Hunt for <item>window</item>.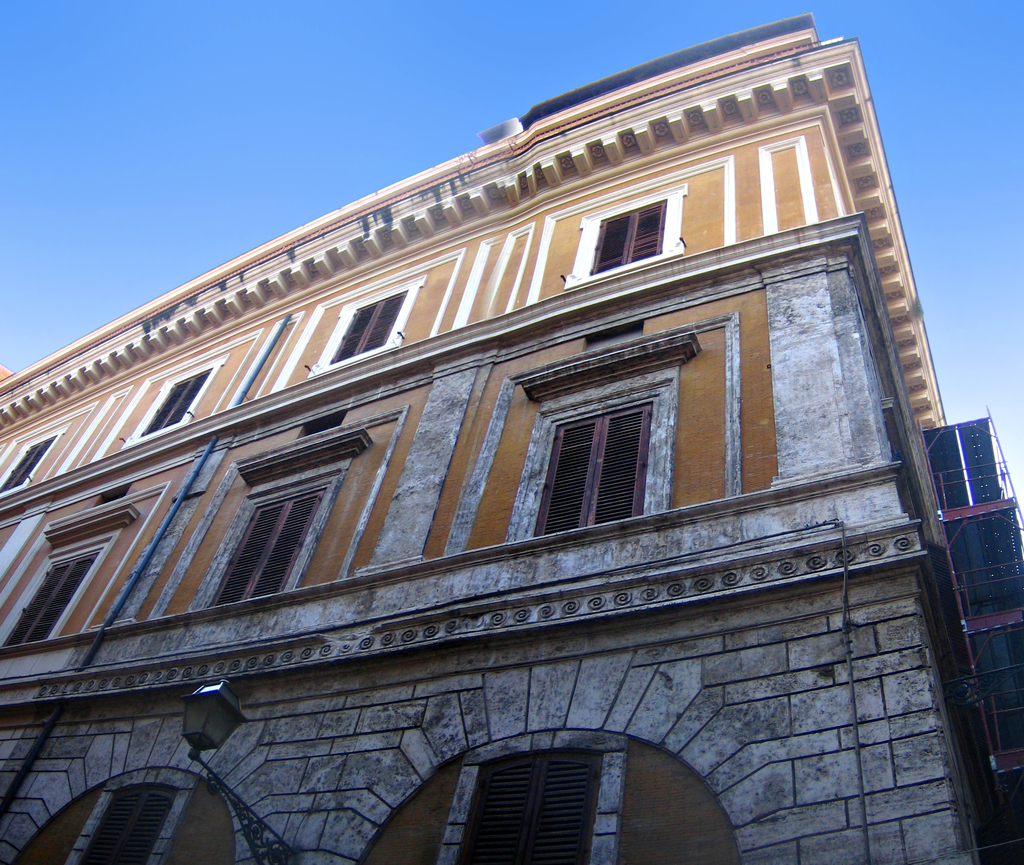
Hunted down at box(527, 355, 675, 539).
